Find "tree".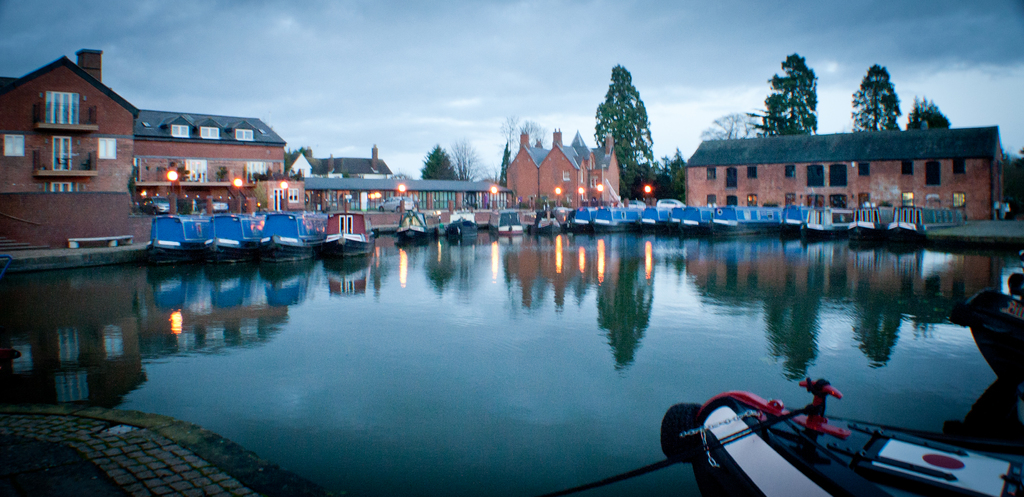
(x1=905, y1=93, x2=955, y2=134).
